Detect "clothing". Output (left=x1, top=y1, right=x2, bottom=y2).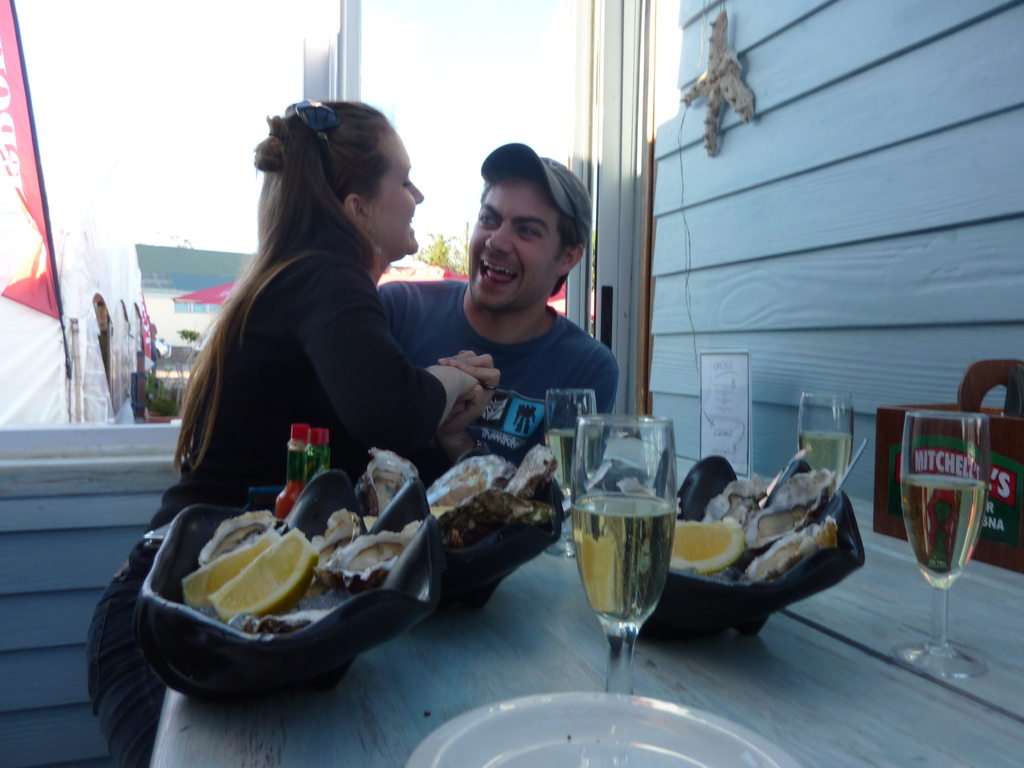
(left=85, top=543, right=184, bottom=764).
